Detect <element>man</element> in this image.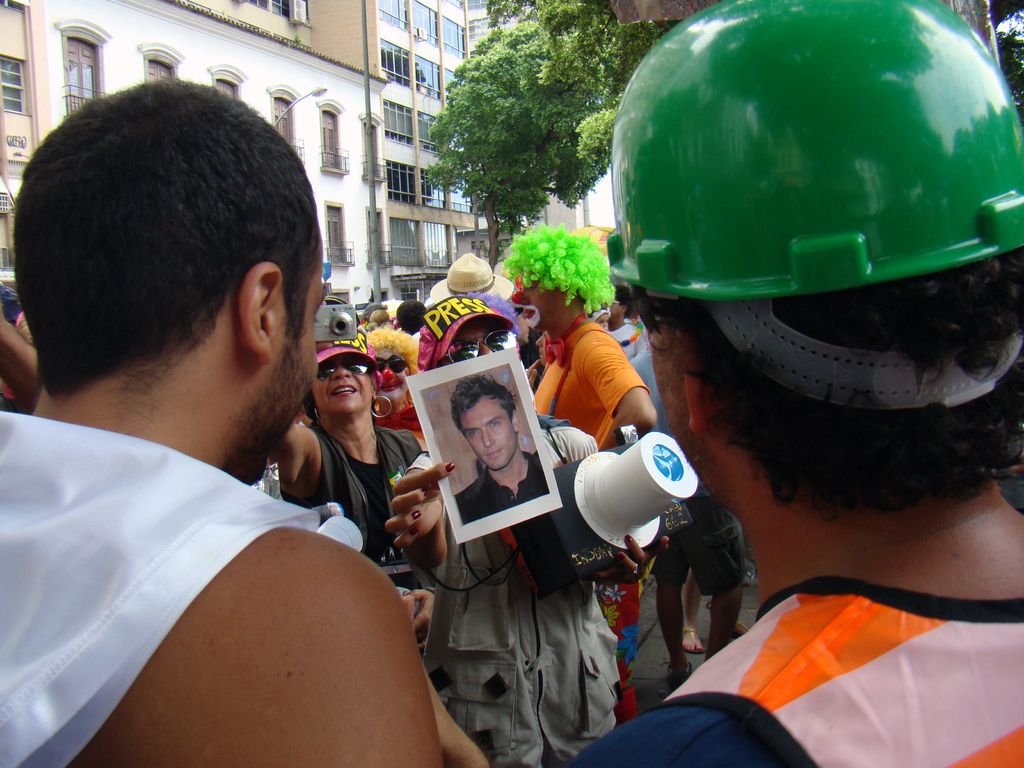
Detection: [x1=0, y1=79, x2=445, y2=767].
